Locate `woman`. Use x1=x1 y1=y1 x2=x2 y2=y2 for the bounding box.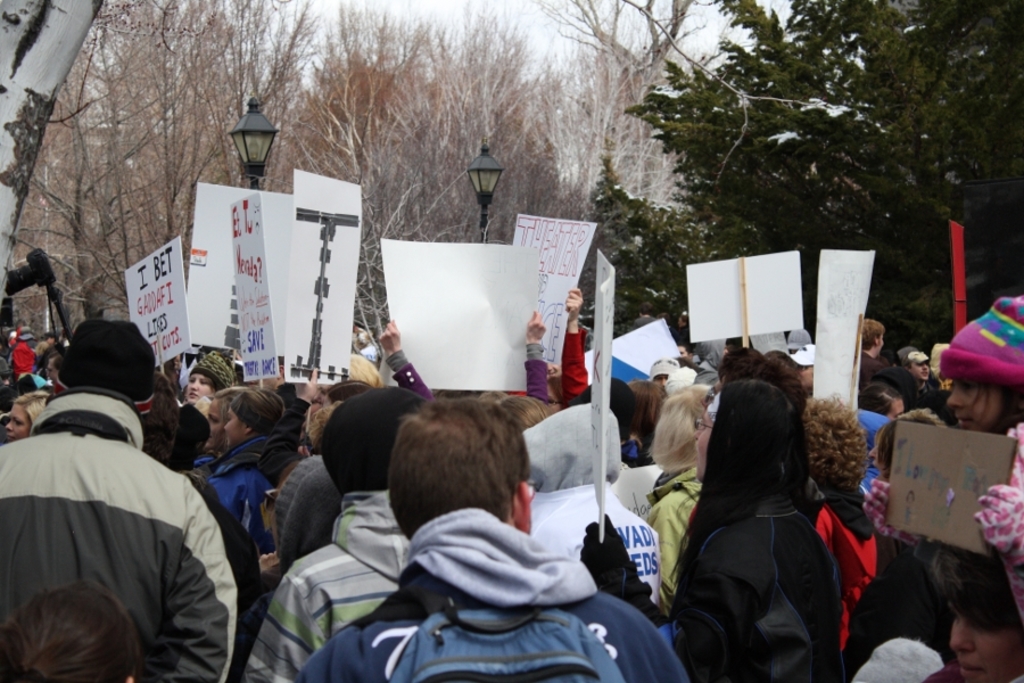
x1=1 y1=380 x2=46 y2=446.
